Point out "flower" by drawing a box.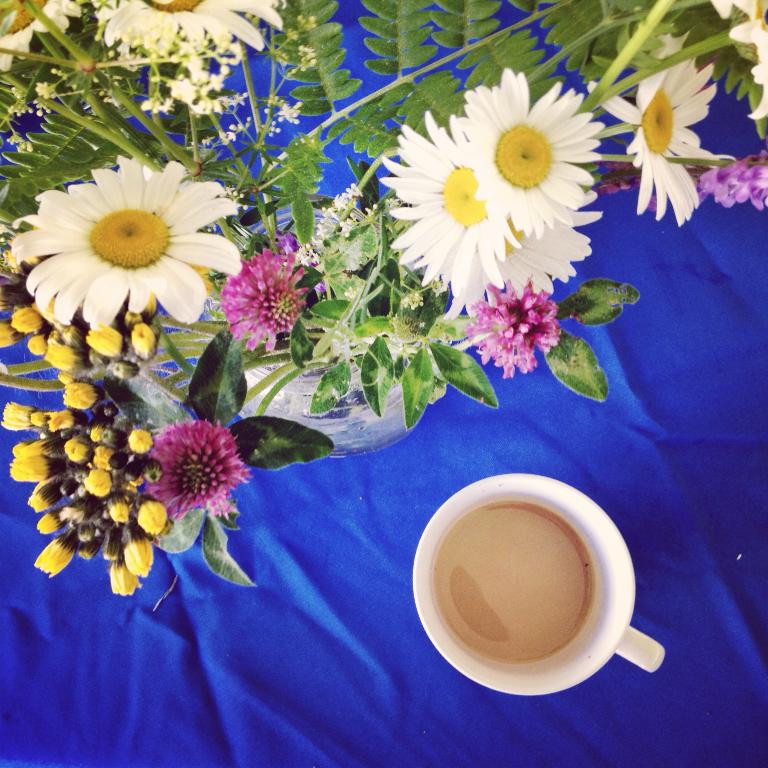
[709, 0, 767, 121].
